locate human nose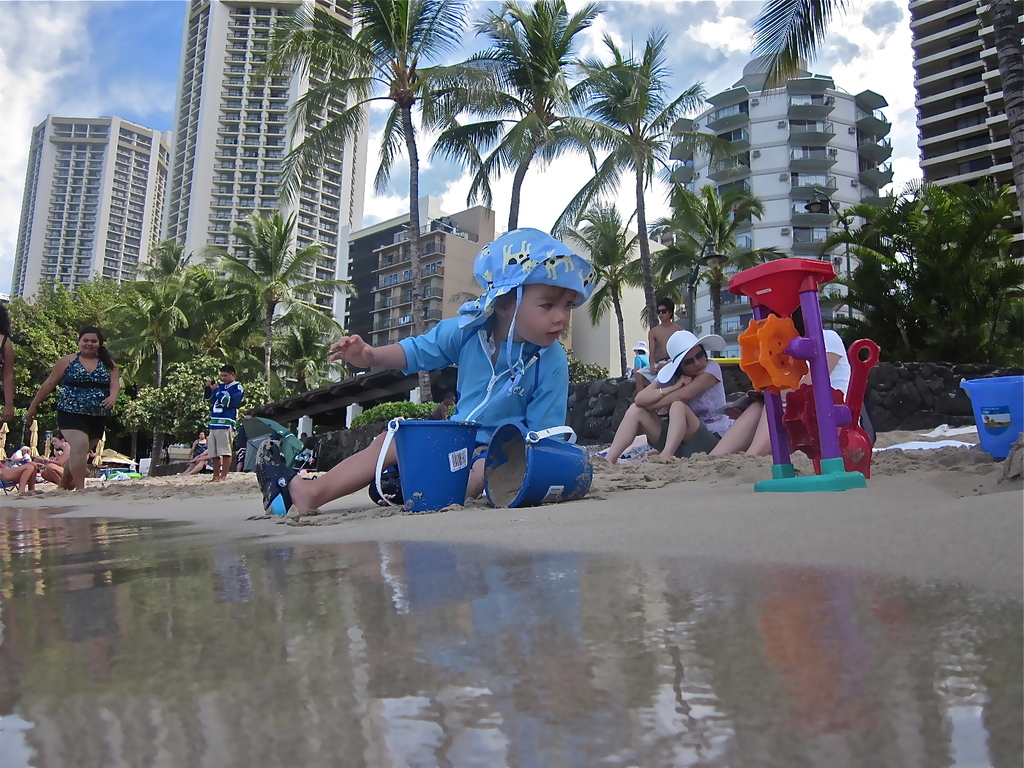
(left=86, top=340, right=93, bottom=345)
